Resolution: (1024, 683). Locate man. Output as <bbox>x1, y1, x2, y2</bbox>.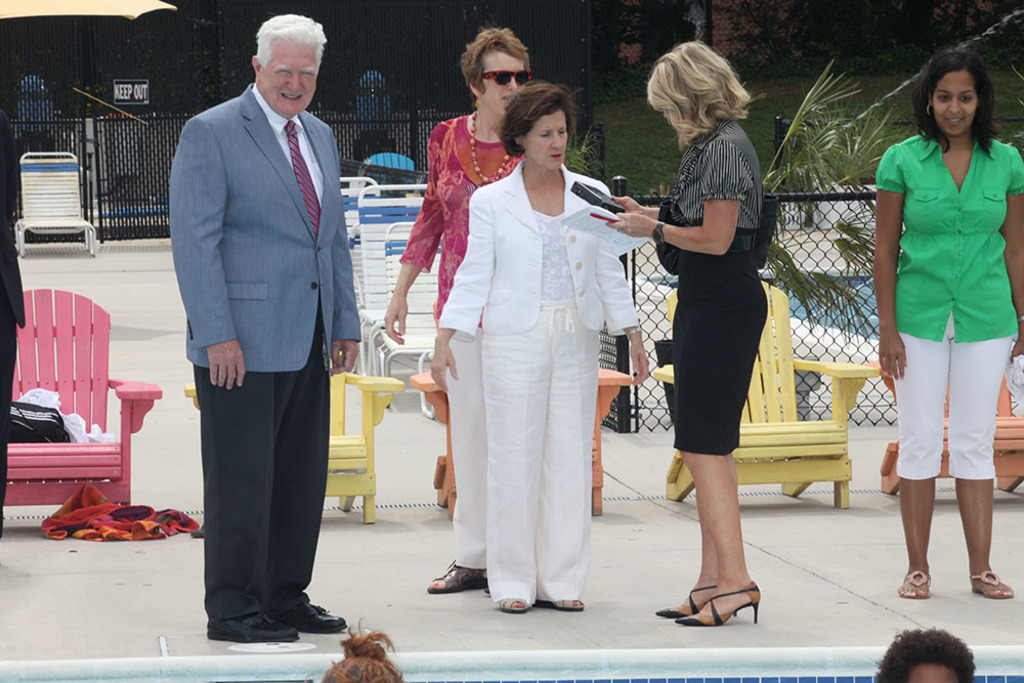
<bbox>163, 0, 365, 633</bbox>.
